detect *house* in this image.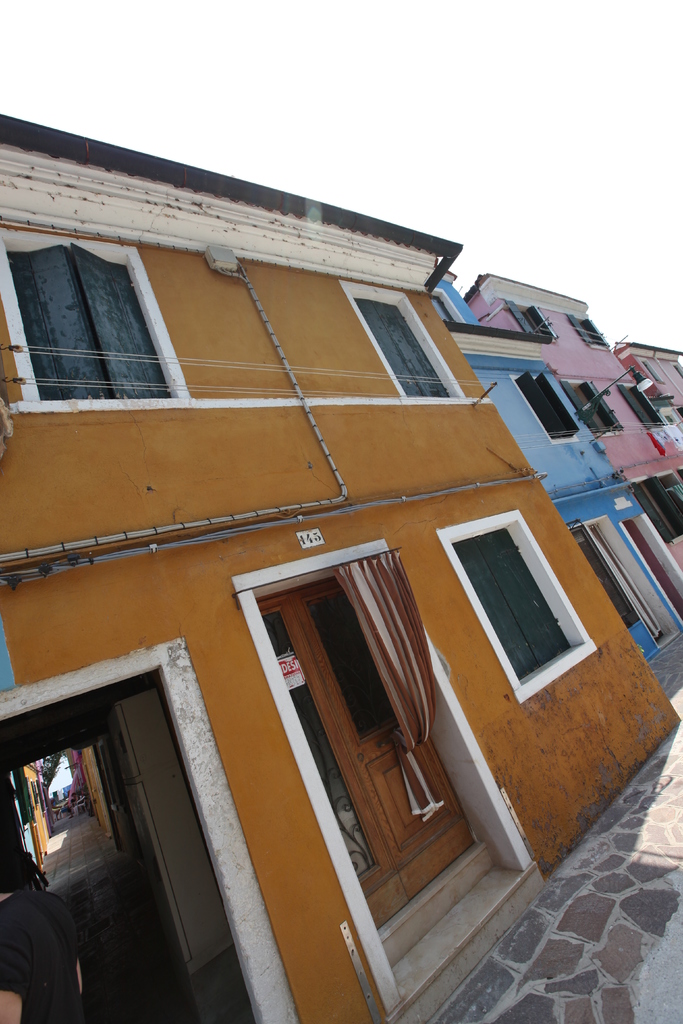
Detection: {"x1": 465, "y1": 267, "x2": 682, "y2": 563}.
